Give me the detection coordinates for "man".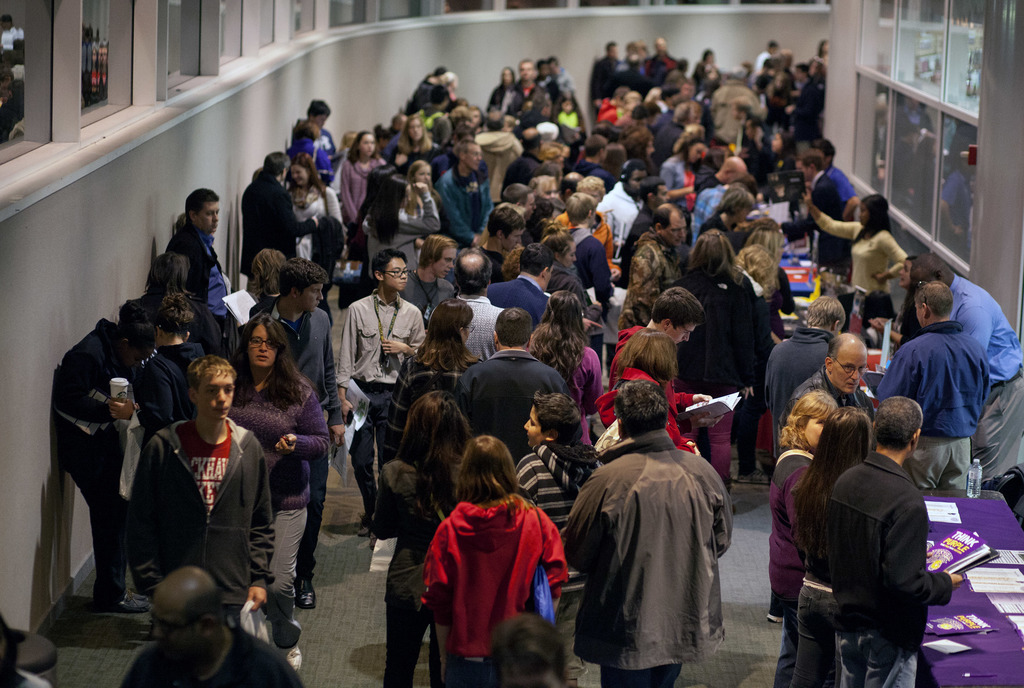
x1=125 y1=561 x2=314 y2=687.
